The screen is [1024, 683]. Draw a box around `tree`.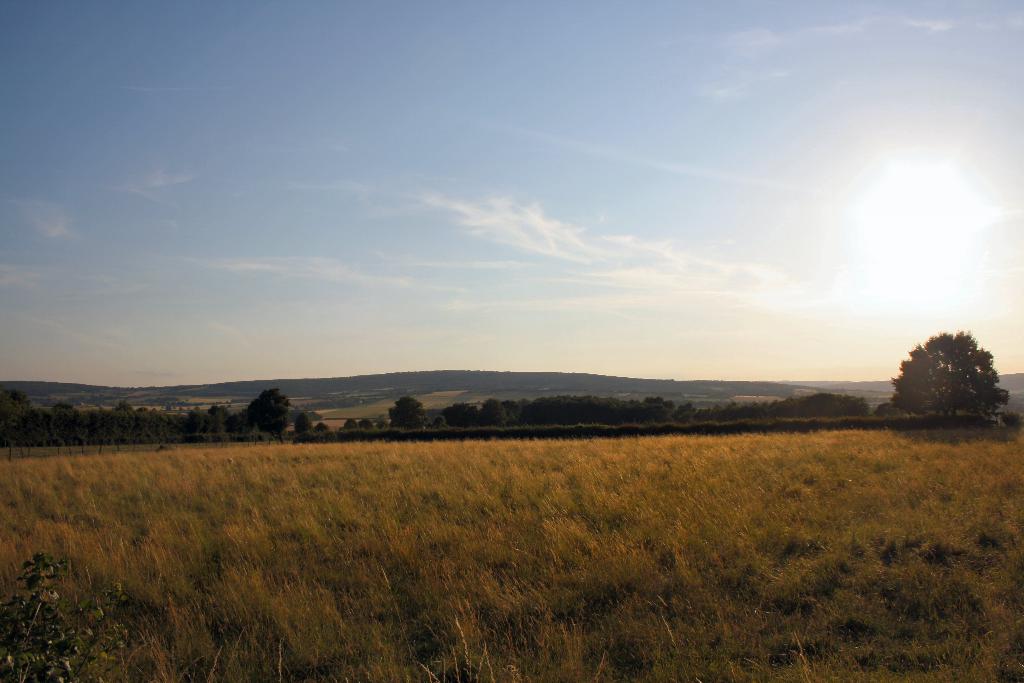
Rect(148, 407, 157, 412).
